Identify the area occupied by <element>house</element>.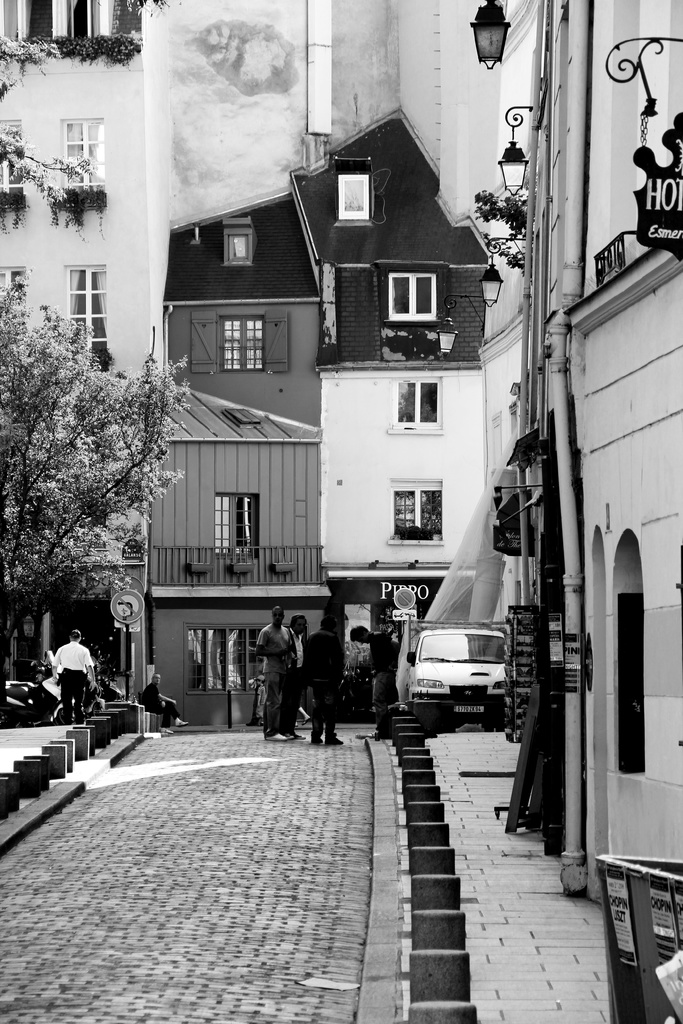
Area: x1=0, y1=0, x2=171, y2=497.
